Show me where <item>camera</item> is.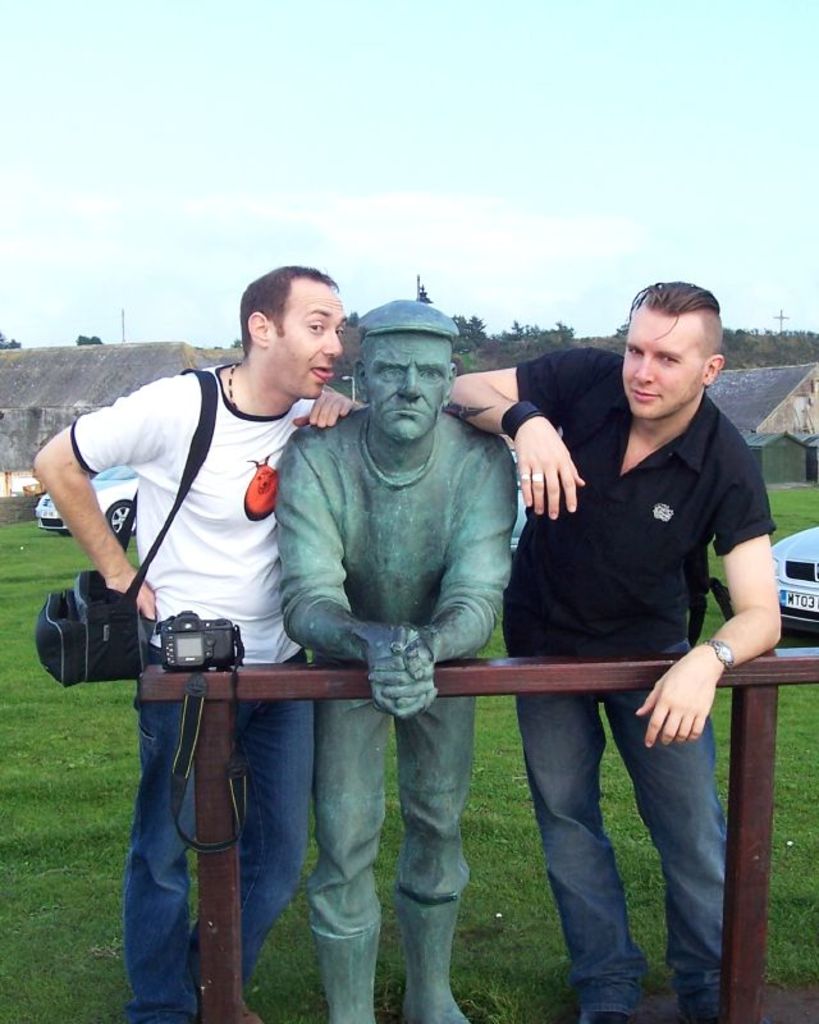
<item>camera</item> is at BBox(159, 611, 232, 677).
